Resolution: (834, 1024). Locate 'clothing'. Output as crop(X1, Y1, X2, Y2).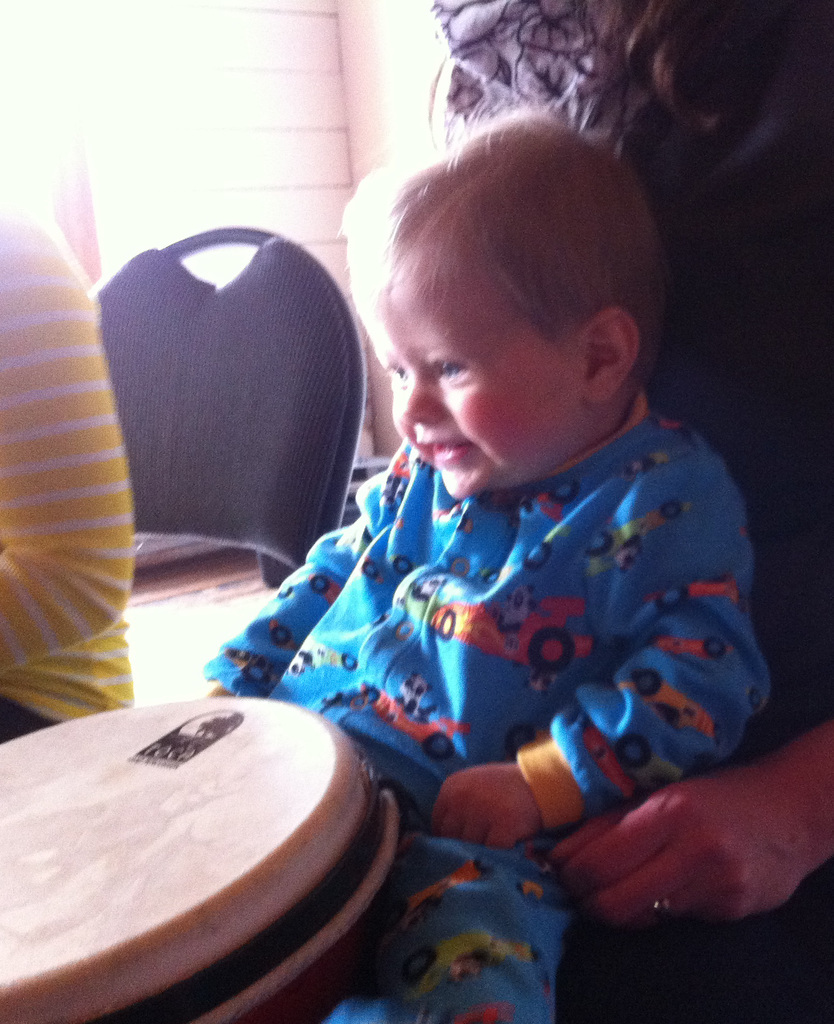
crop(192, 394, 775, 1023).
